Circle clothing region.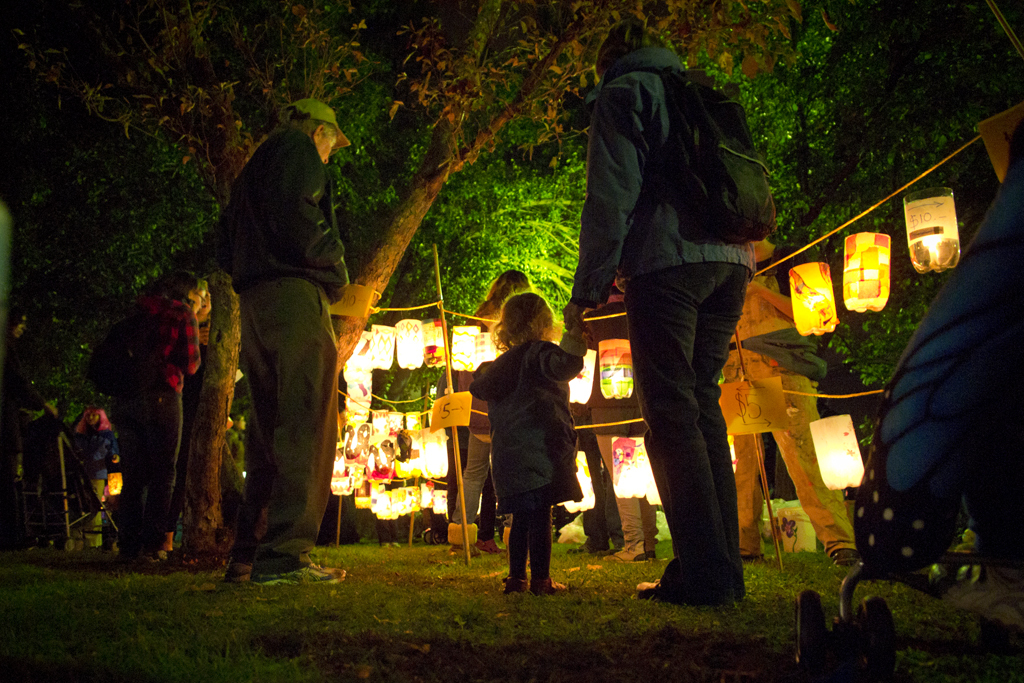
Region: BBox(457, 312, 514, 530).
